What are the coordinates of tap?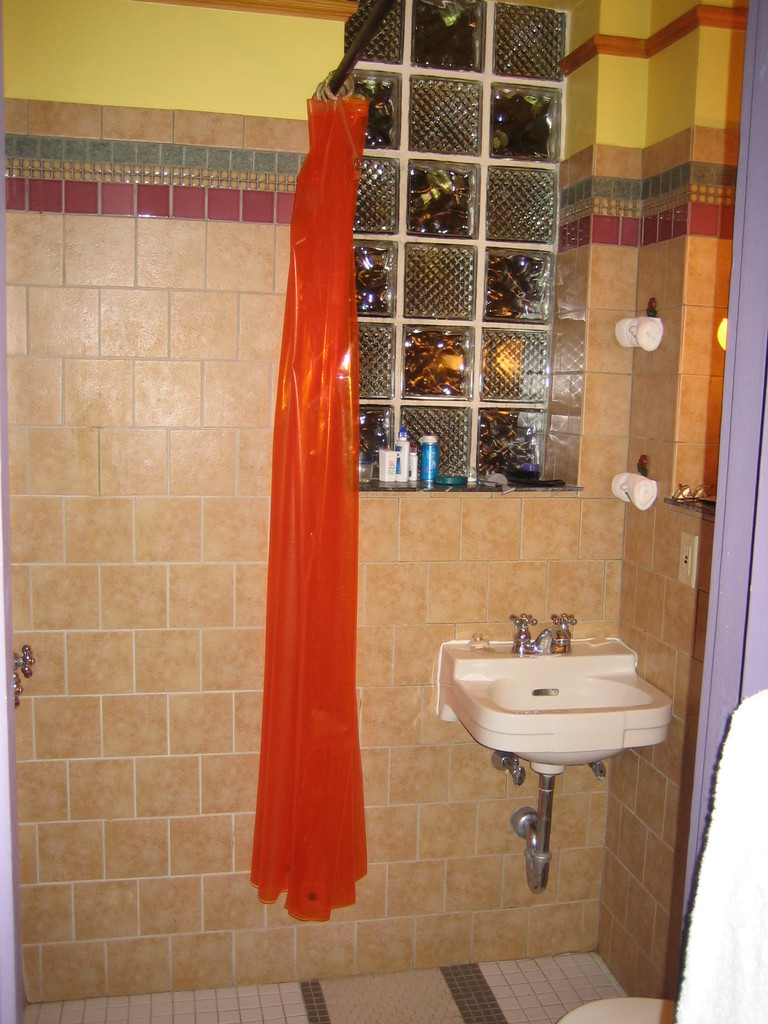
10:673:26:705.
